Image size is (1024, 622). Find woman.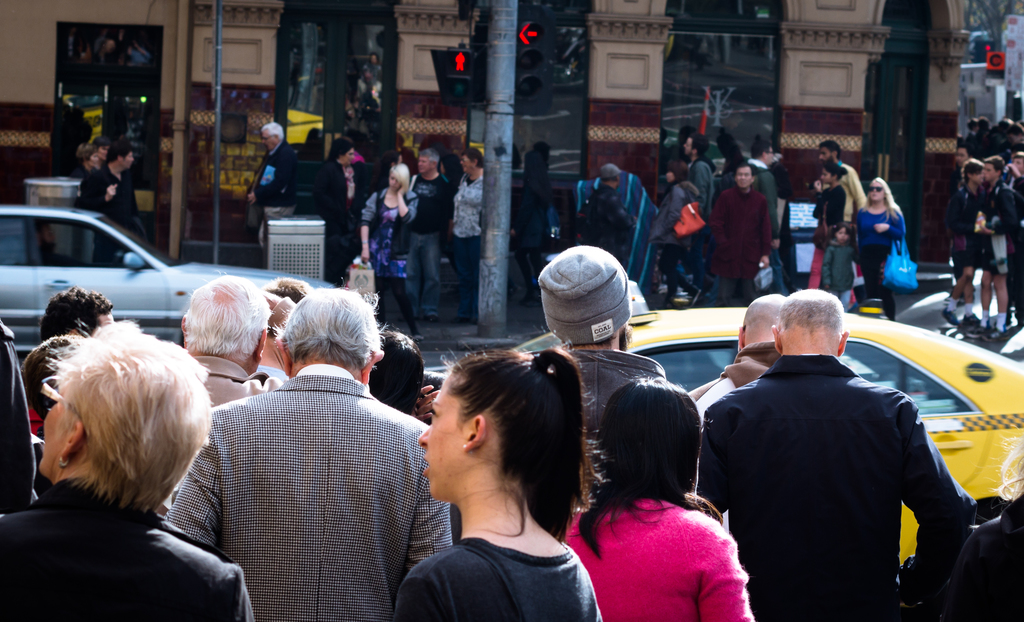
{"x1": 372, "y1": 342, "x2": 613, "y2": 620}.
